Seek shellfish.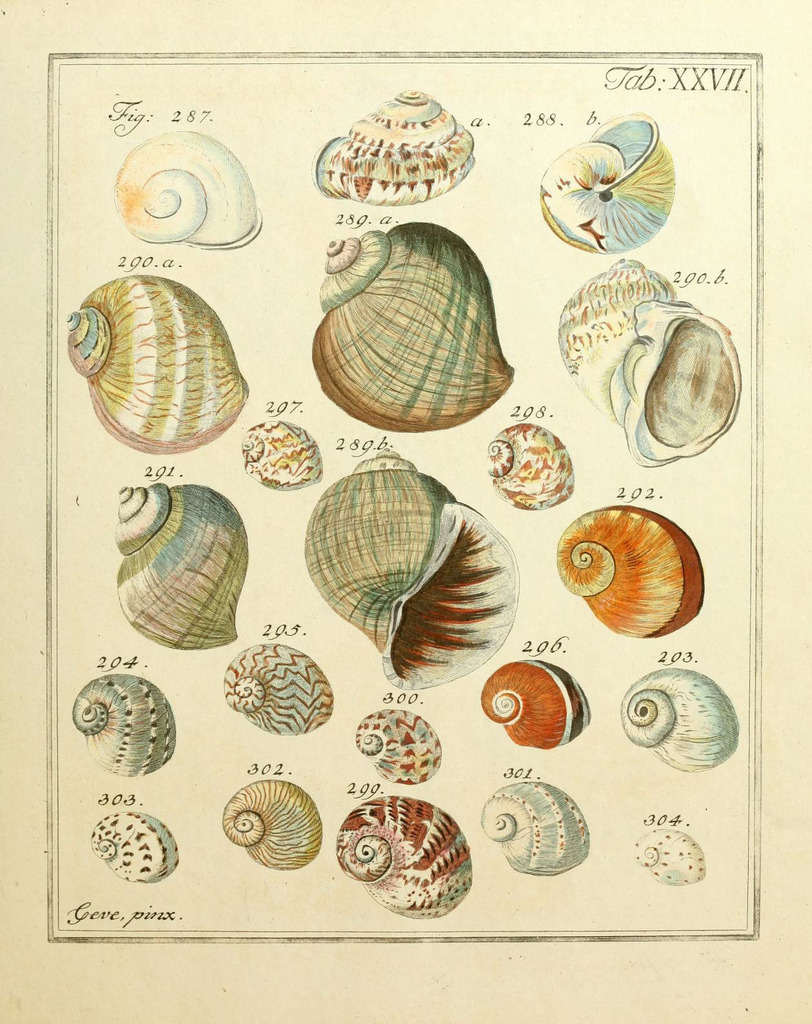
(616,668,738,773).
